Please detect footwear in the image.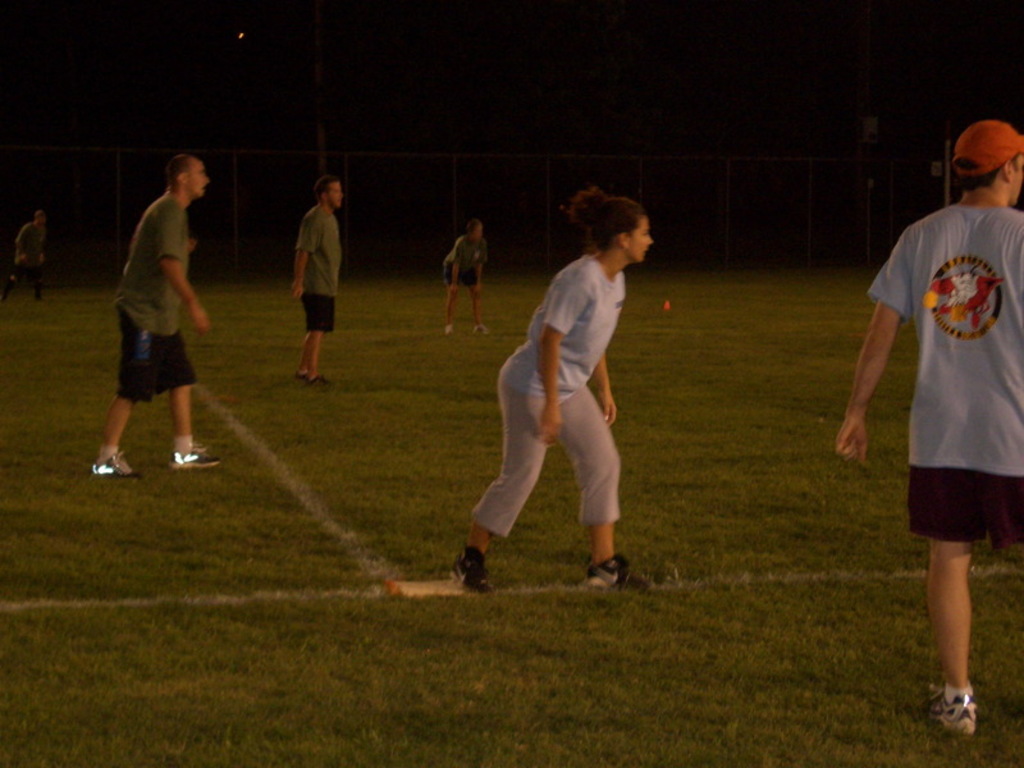
[447,545,503,593].
